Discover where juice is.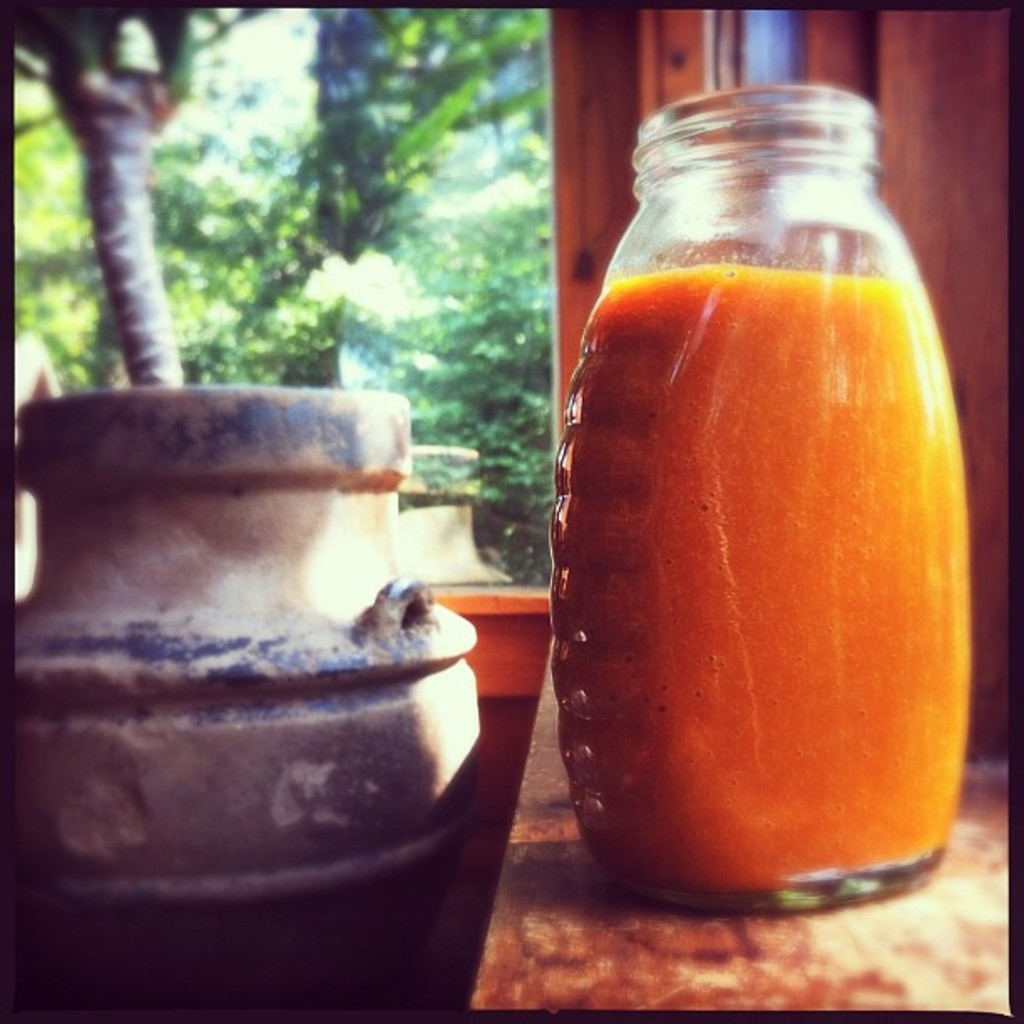
Discovered at 552:74:974:895.
